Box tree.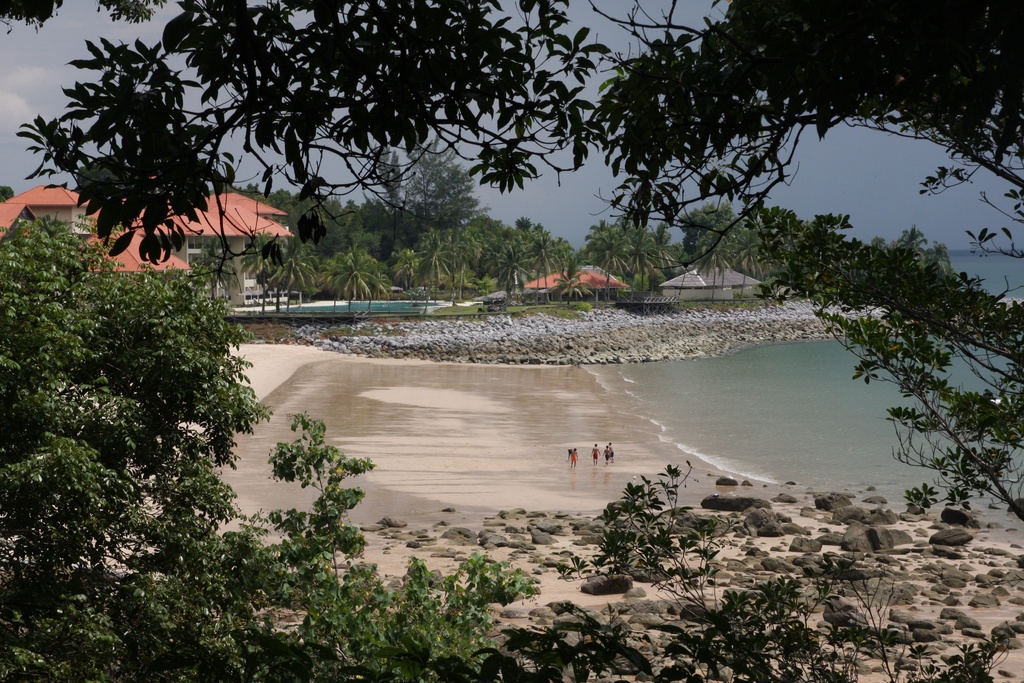
293 169 328 221.
